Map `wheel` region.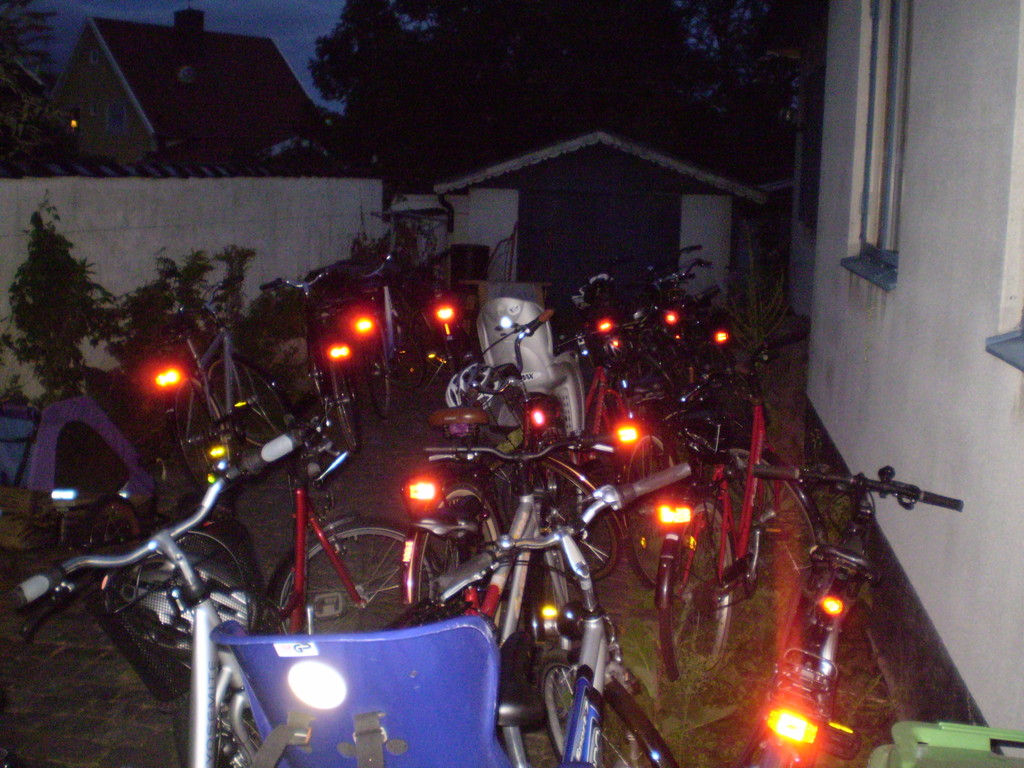
Mapped to rect(326, 348, 358, 455).
